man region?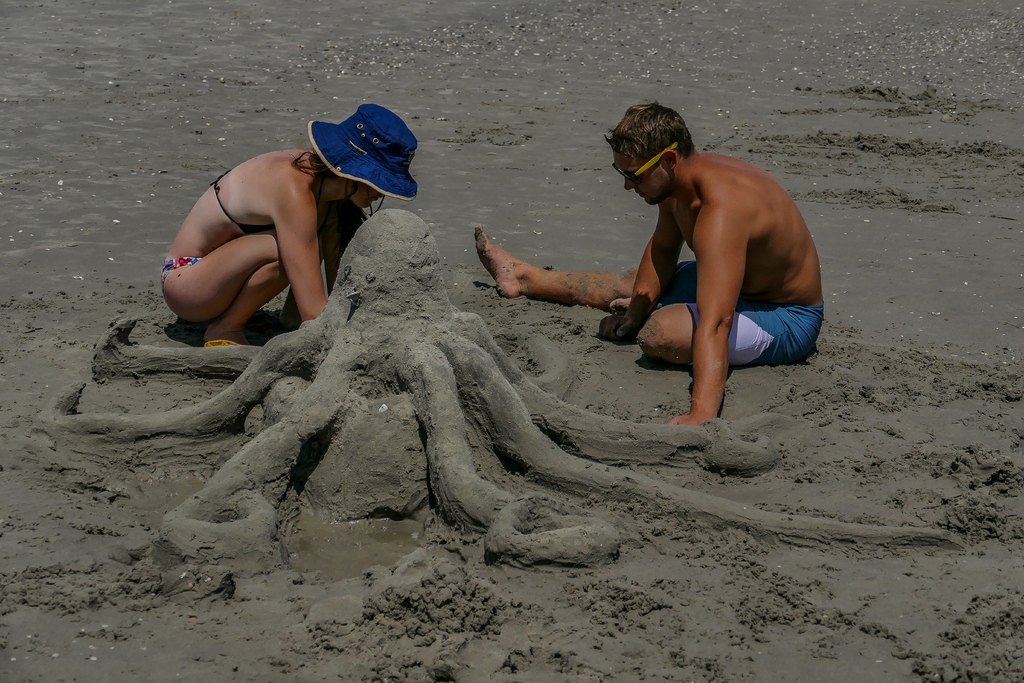
x1=481 y1=119 x2=861 y2=407
